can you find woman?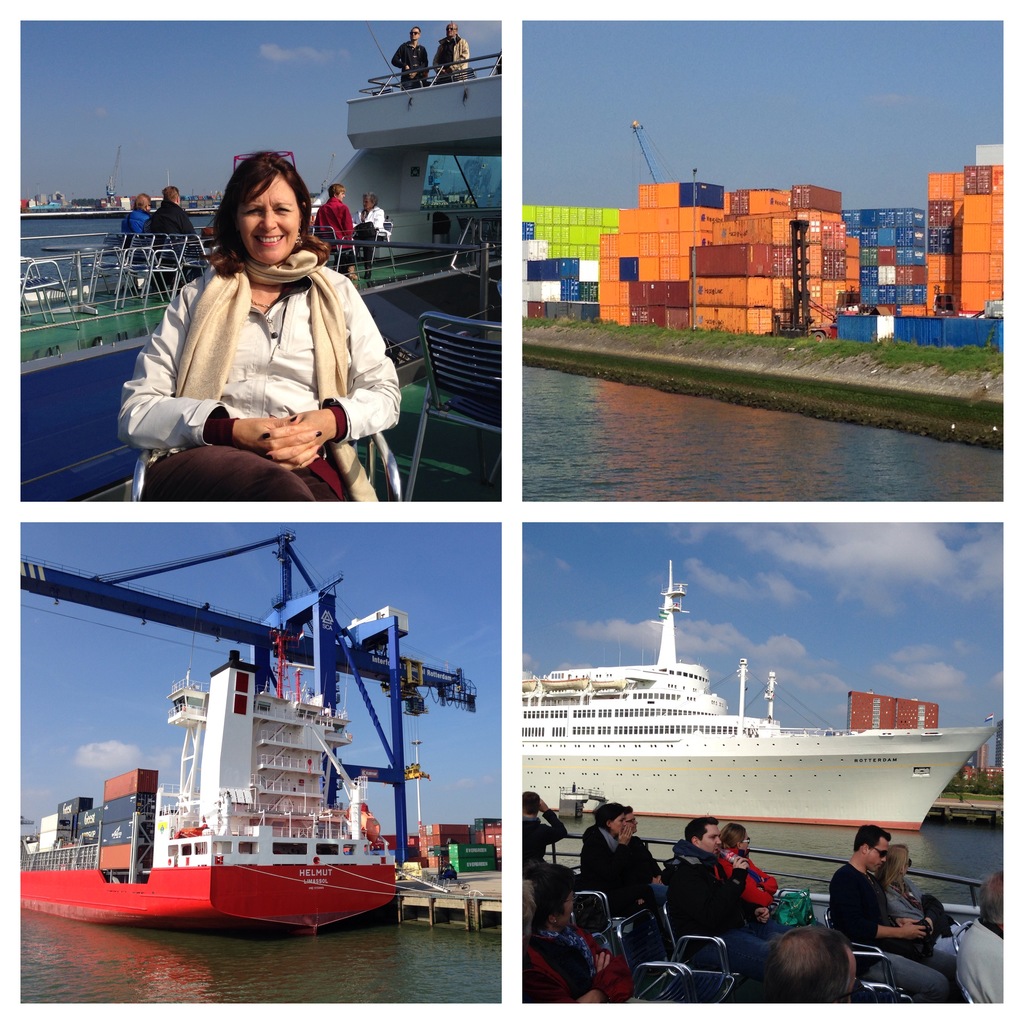
Yes, bounding box: [875, 842, 967, 955].
